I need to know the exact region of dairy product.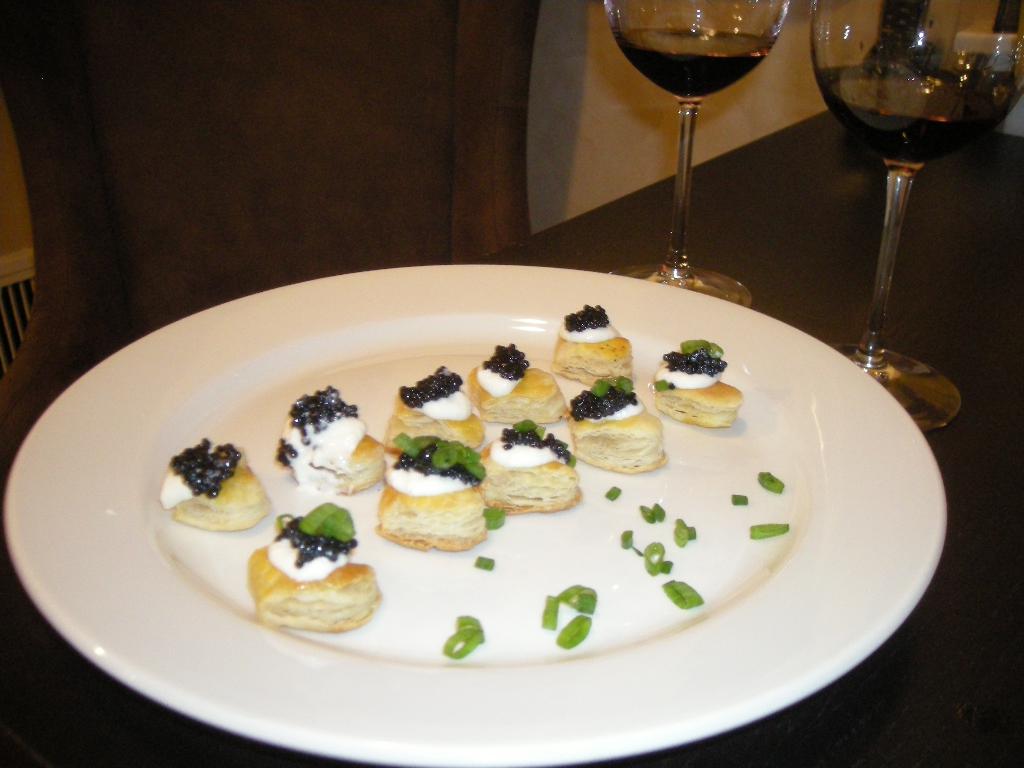
Region: 386/428/482/504.
